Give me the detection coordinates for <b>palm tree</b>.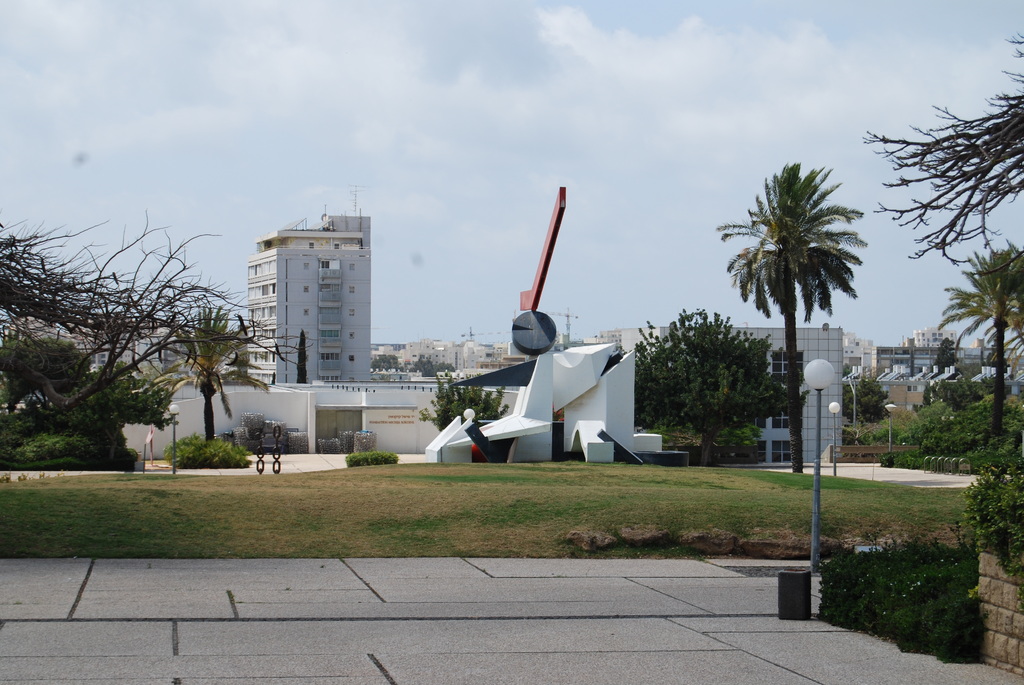
{"x1": 717, "y1": 161, "x2": 870, "y2": 468}.
